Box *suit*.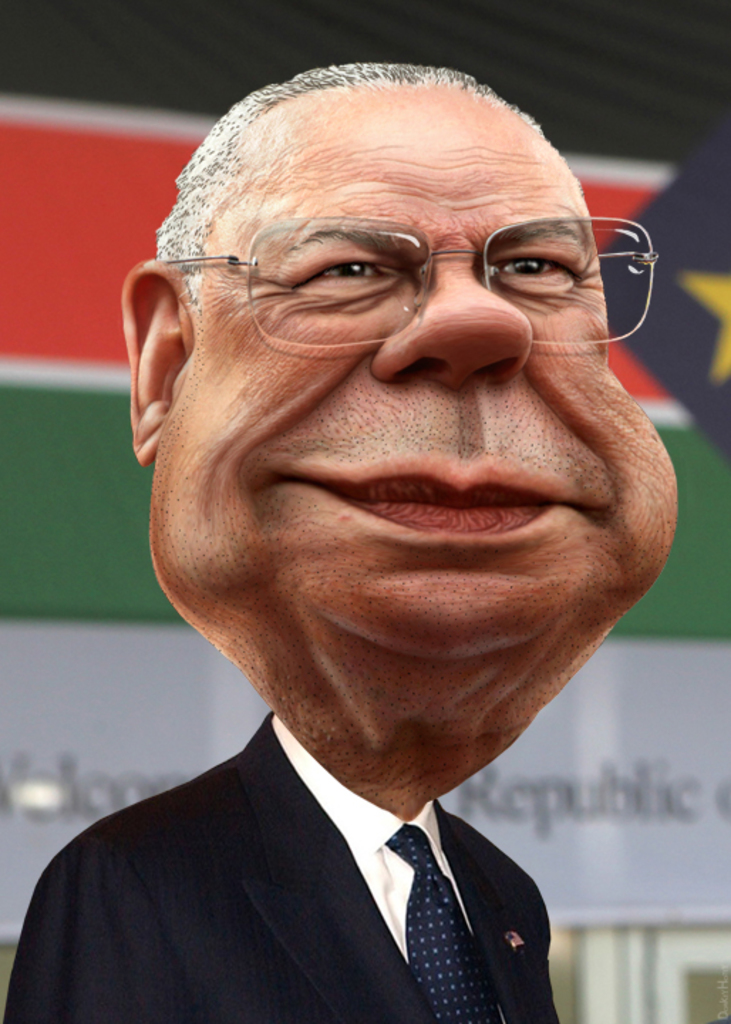
l=14, t=680, r=647, b=1010.
